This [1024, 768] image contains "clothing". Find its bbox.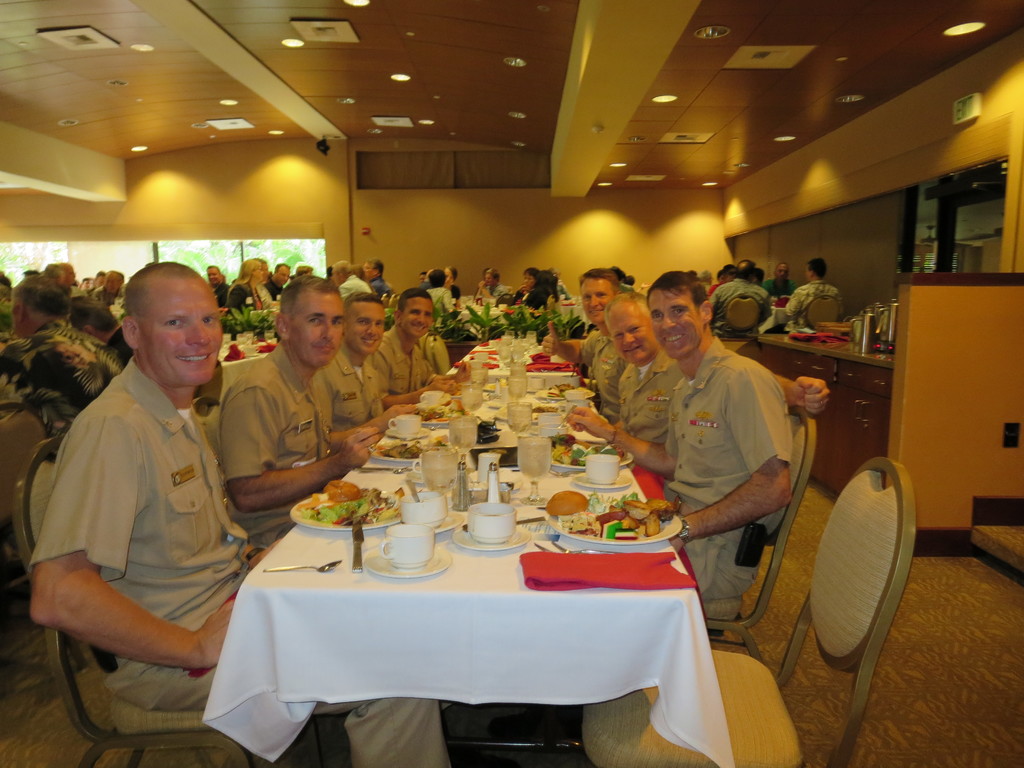
rect(0, 319, 113, 439).
